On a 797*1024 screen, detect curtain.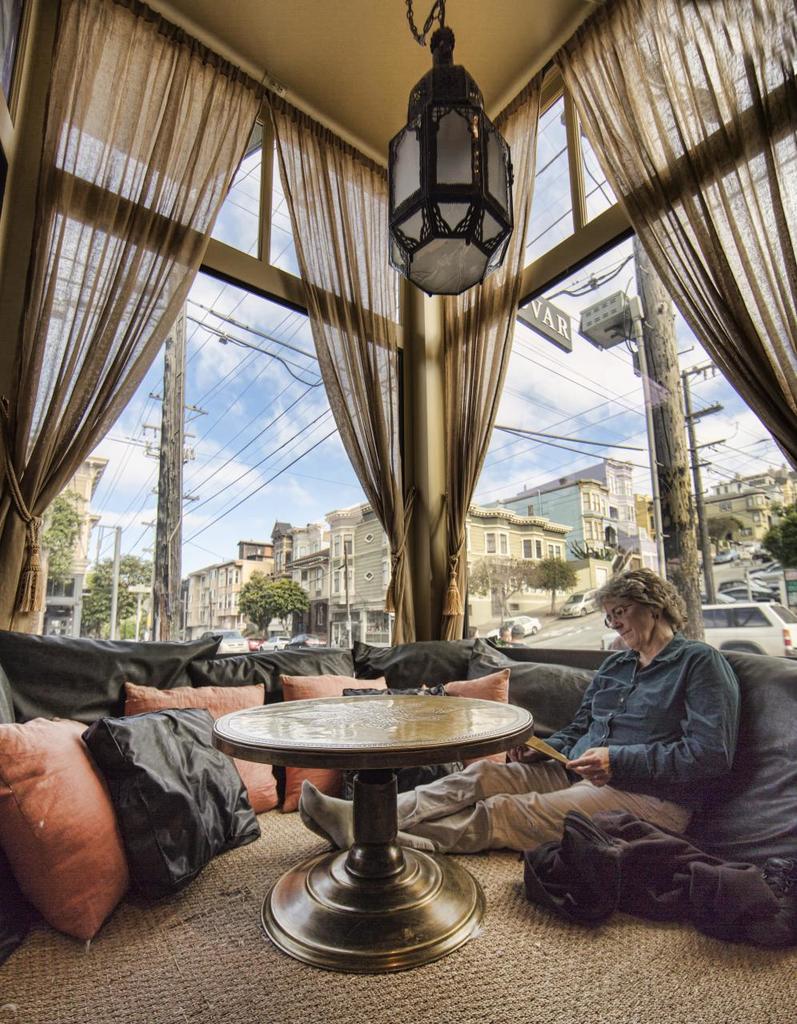
261,94,419,649.
